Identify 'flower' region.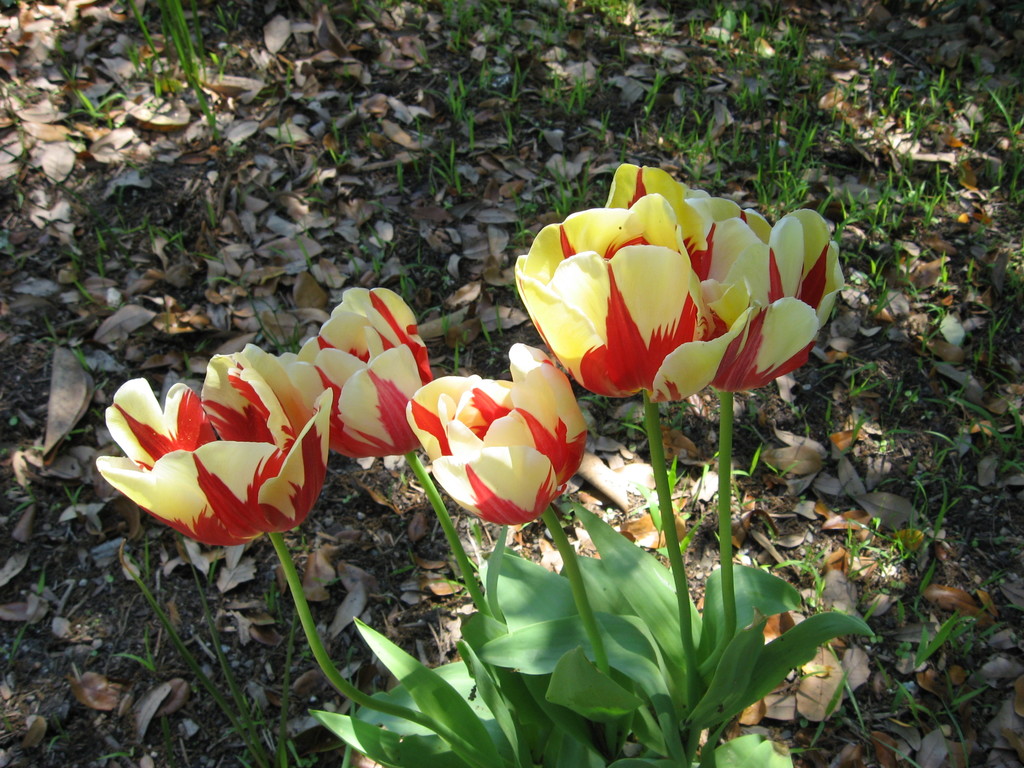
Region: x1=280 y1=289 x2=432 y2=461.
